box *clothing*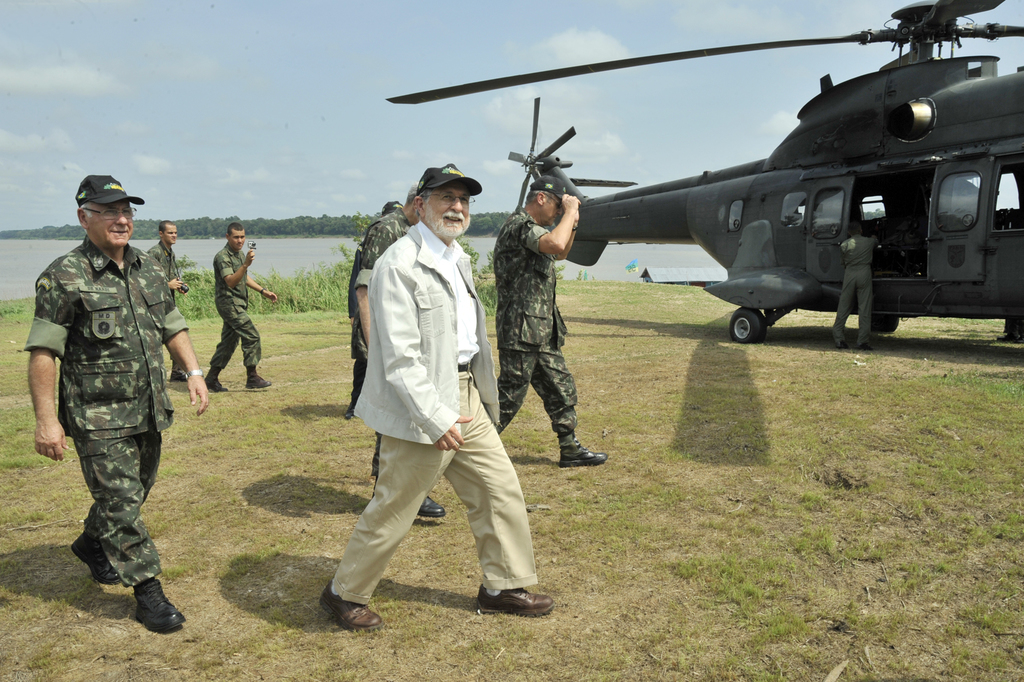
<bbox>490, 209, 576, 454</bbox>
